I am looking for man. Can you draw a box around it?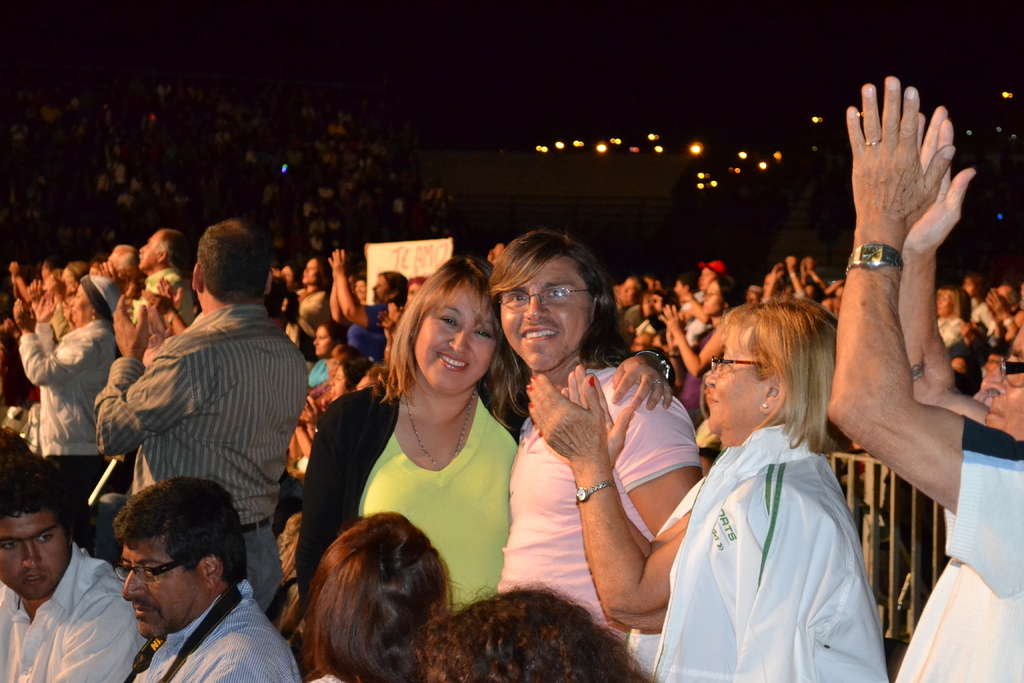
Sure, the bounding box is (x1=122, y1=226, x2=204, y2=336).
